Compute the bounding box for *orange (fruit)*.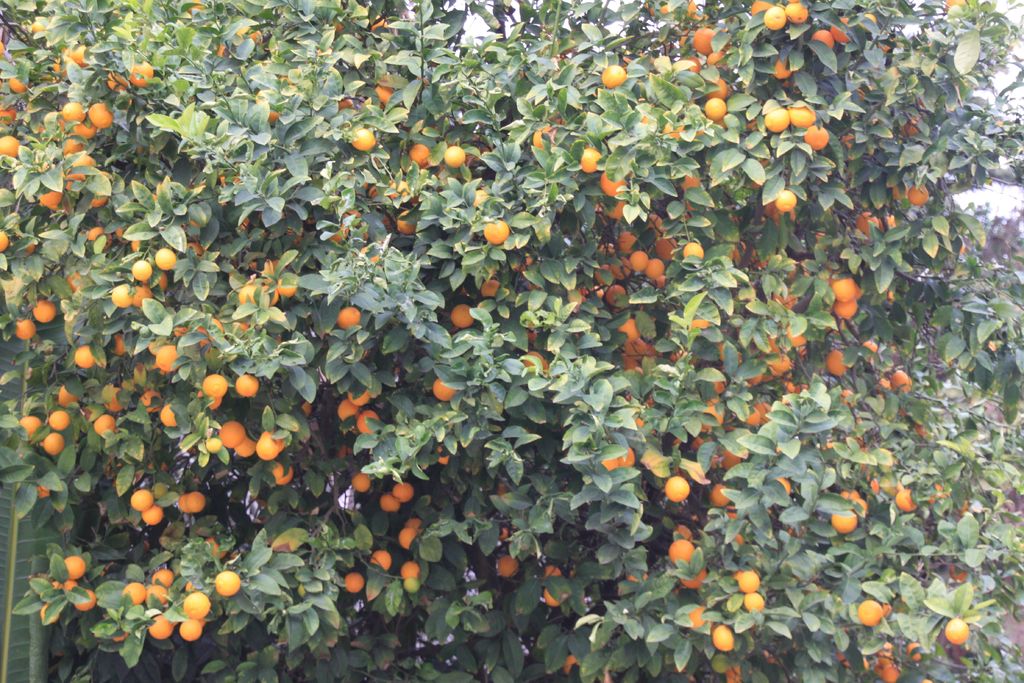
pyautogui.locateOnScreen(159, 403, 177, 429).
